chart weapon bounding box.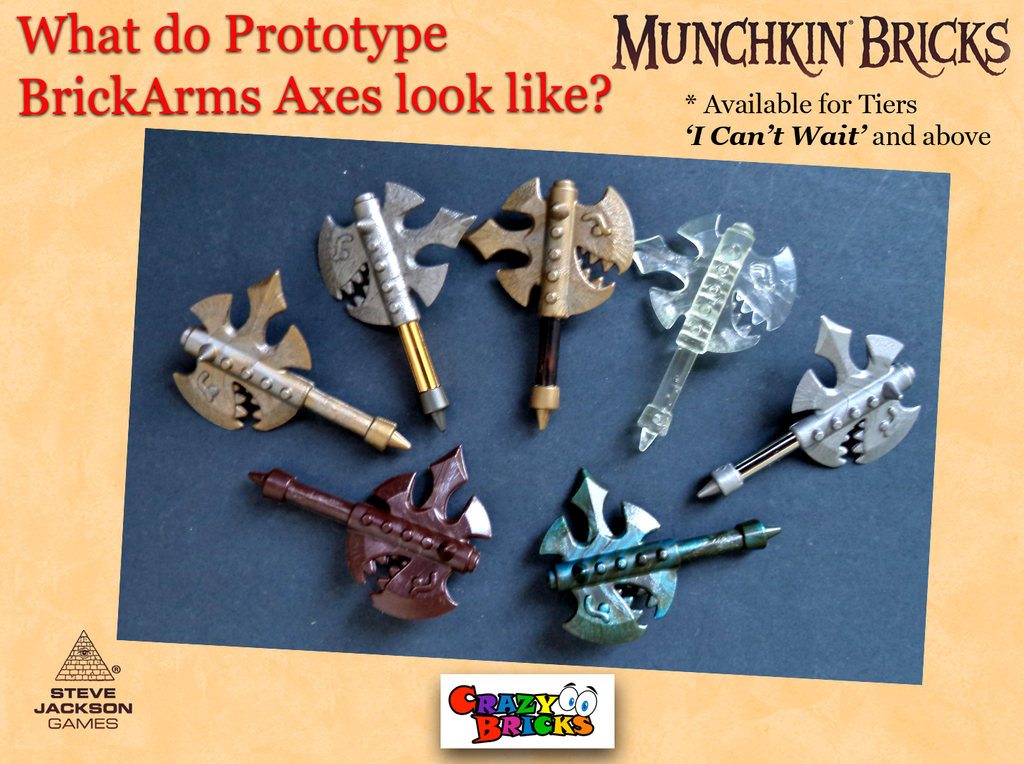
Charted: pyautogui.locateOnScreen(686, 312, 924, 498).
